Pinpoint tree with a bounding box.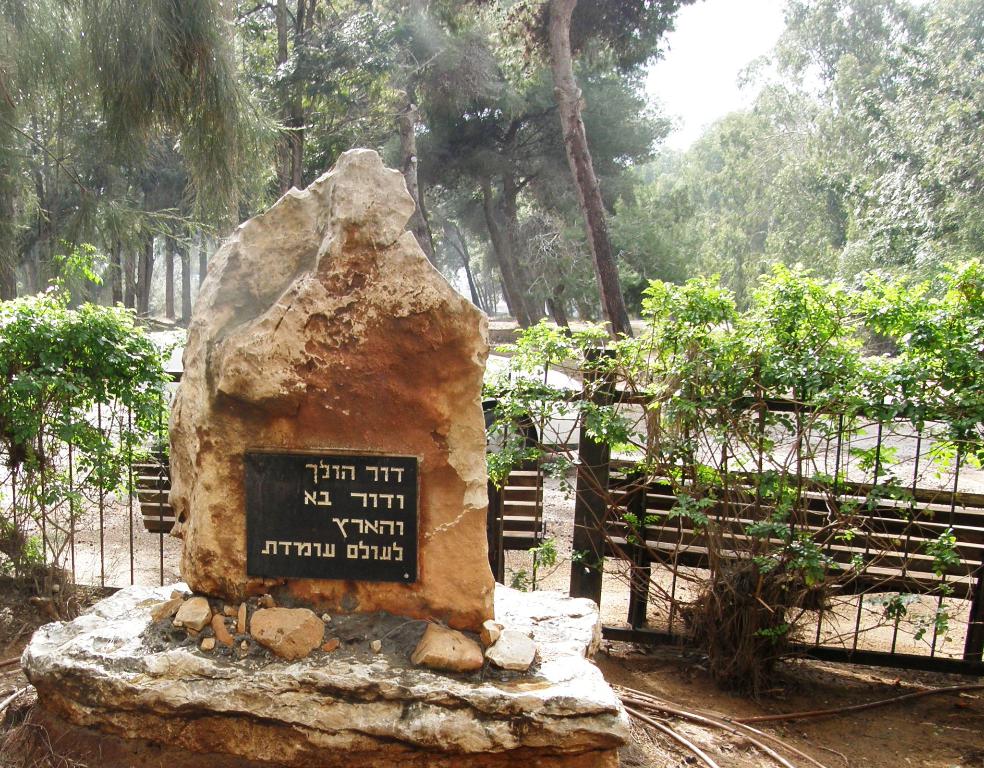
<region>465, 0, 707, 372</region>.
